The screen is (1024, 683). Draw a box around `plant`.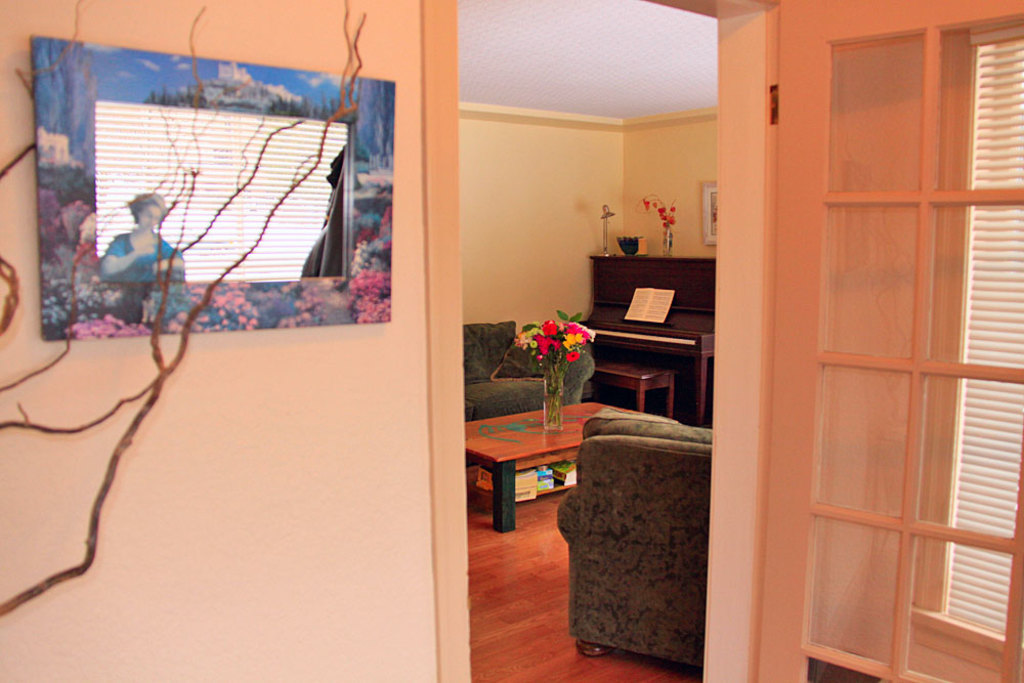
{"x1": 637, "y1": 188, "x2": 686, "y2": 254}.
